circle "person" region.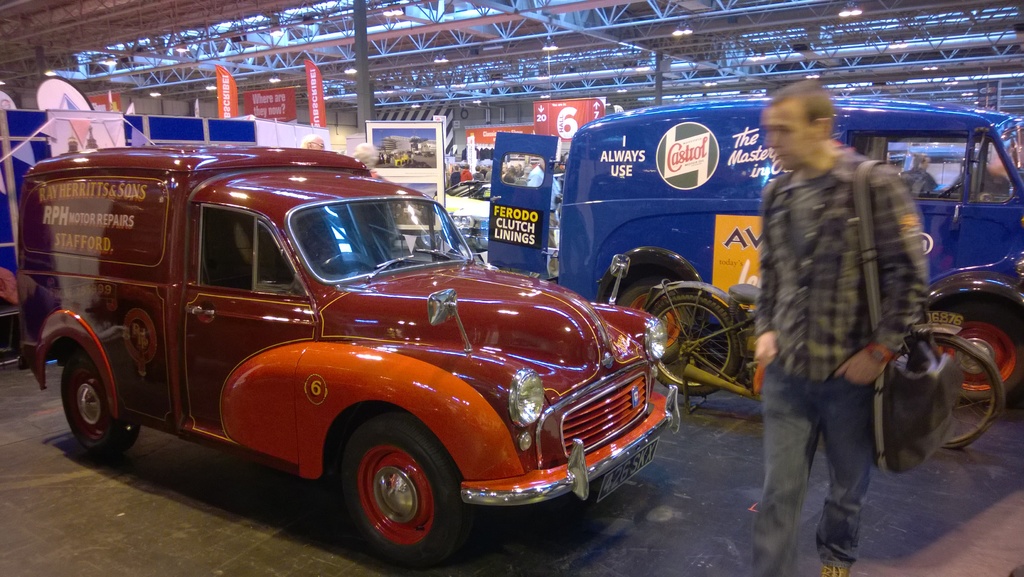
Region: 965/156/1010/199.
